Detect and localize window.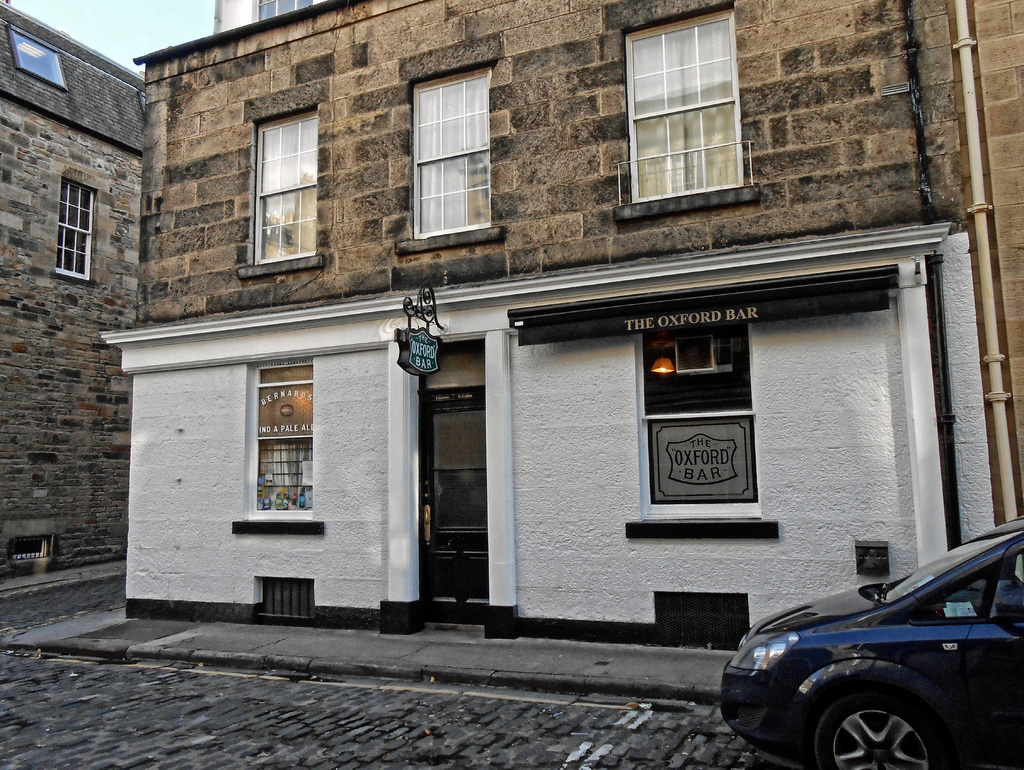
Localized at {"left": 417, "top": 56, "right": 492, "bottom": 226}.
